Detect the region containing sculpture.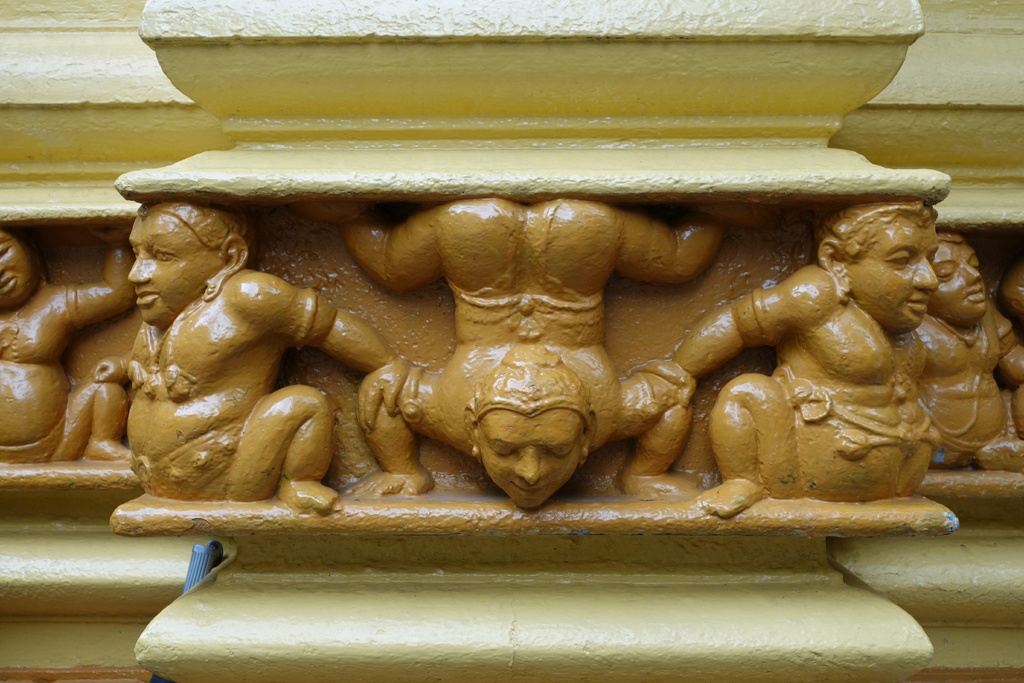
[302, 197, 767, 511].
